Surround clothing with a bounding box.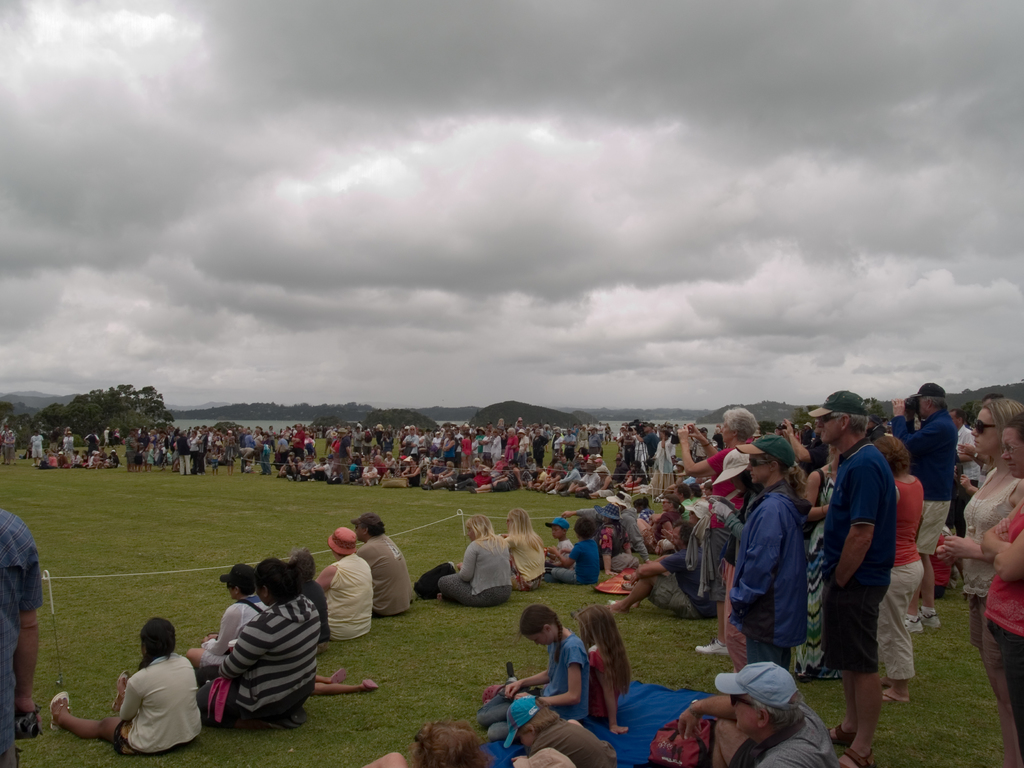
[x1=645, y1=570, x2=703, y2=613].
